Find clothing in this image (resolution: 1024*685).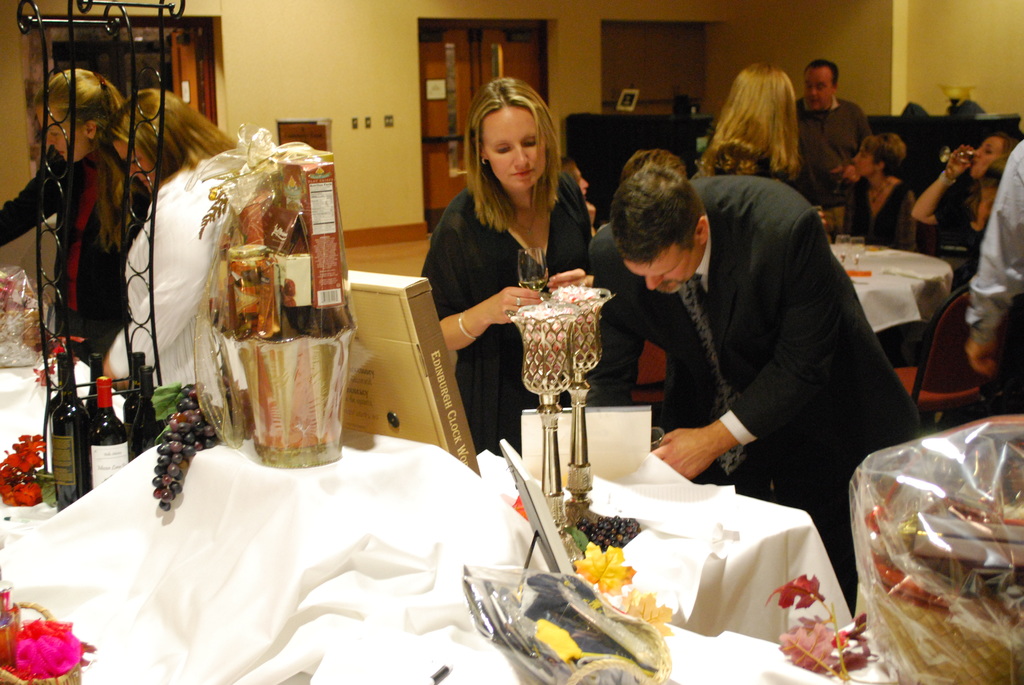
l=926, t=189, r=979, b=304.
